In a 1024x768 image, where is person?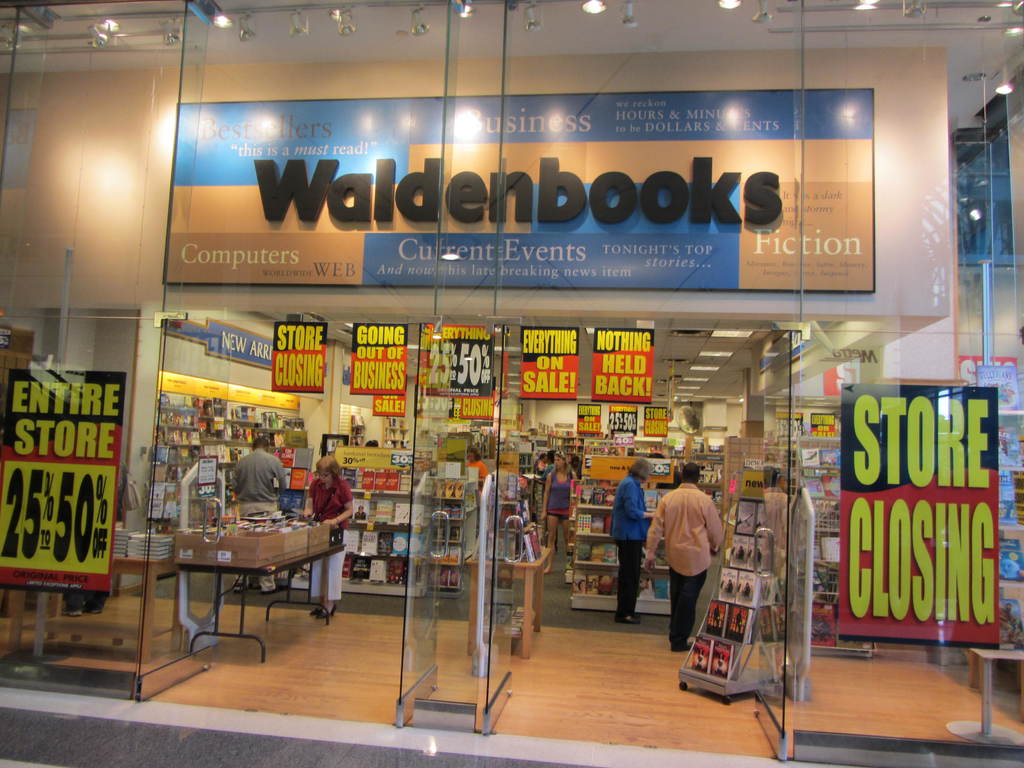
[466,443,488,499].
